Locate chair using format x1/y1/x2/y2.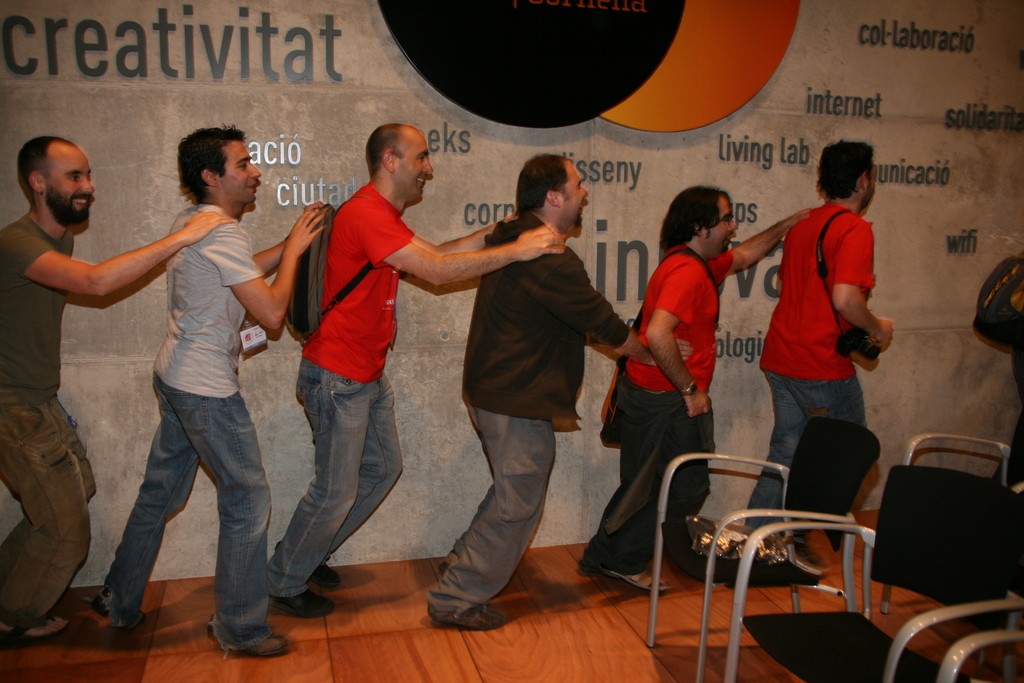
883/442/1023/682.
